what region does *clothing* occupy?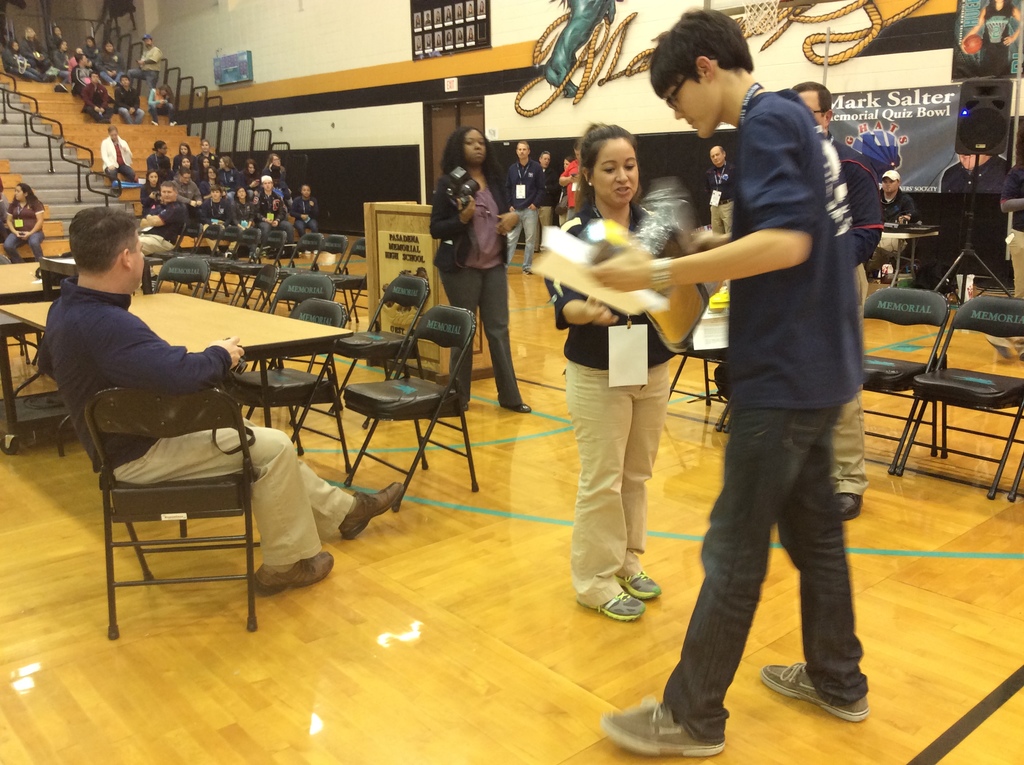
rect(880, 190, 916, 255).
